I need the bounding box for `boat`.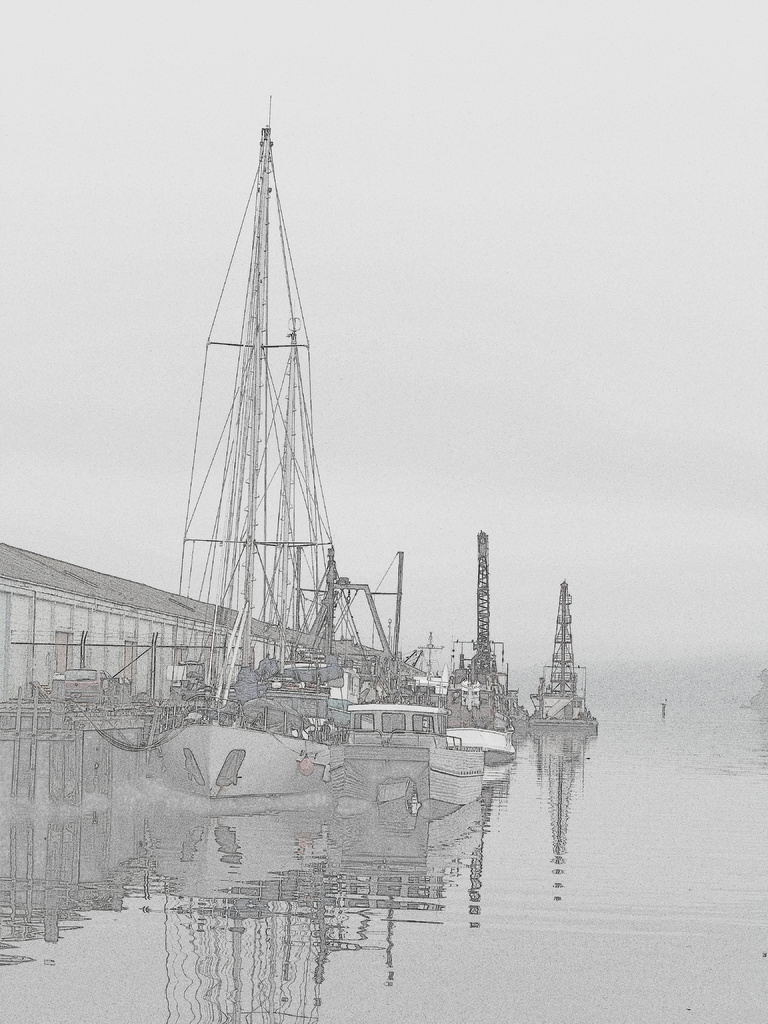
Here it is: l=532, t=574, r=598, b=733.
